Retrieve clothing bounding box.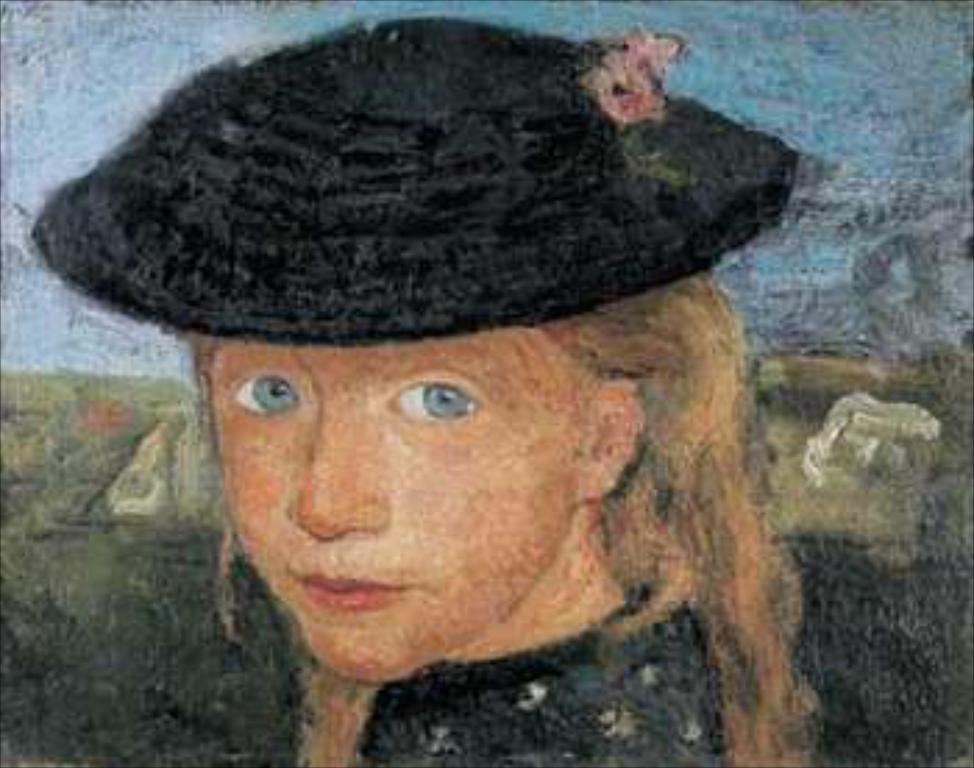
Bounding box: rect(147, 579, 835, 765).
